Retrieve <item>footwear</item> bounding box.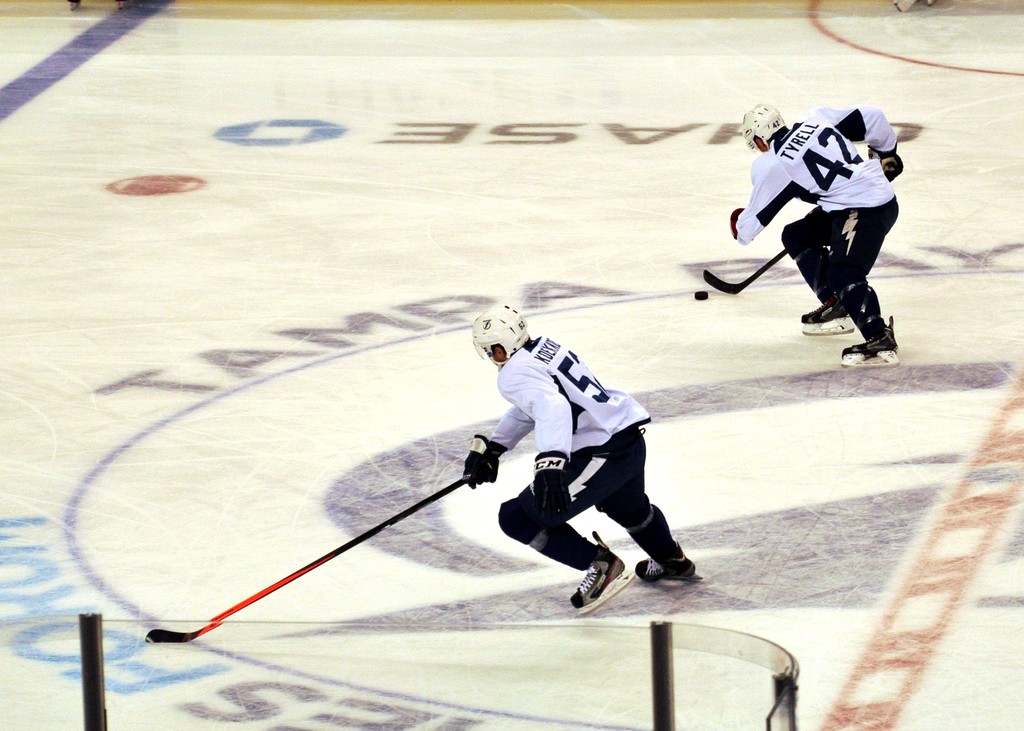
Bounding box: {"left": 636, "top": 549, "right": 698, "bottom": 575}.
